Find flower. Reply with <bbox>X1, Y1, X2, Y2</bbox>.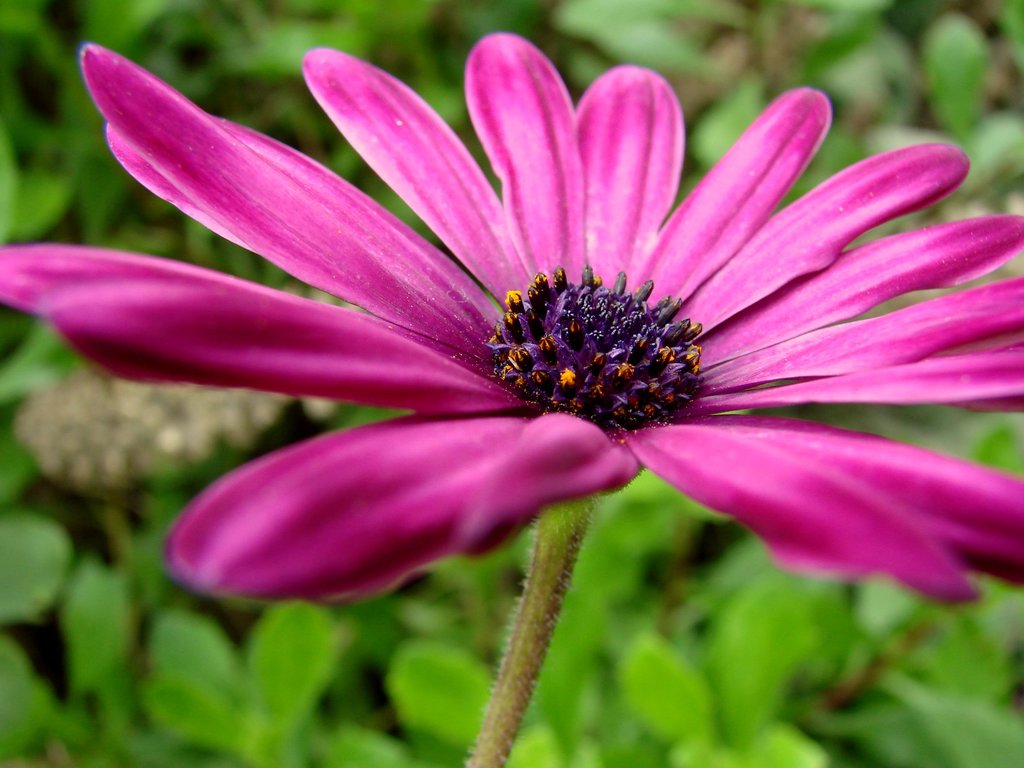
<bbox>0, 32, 1023, 611</bbox>.
